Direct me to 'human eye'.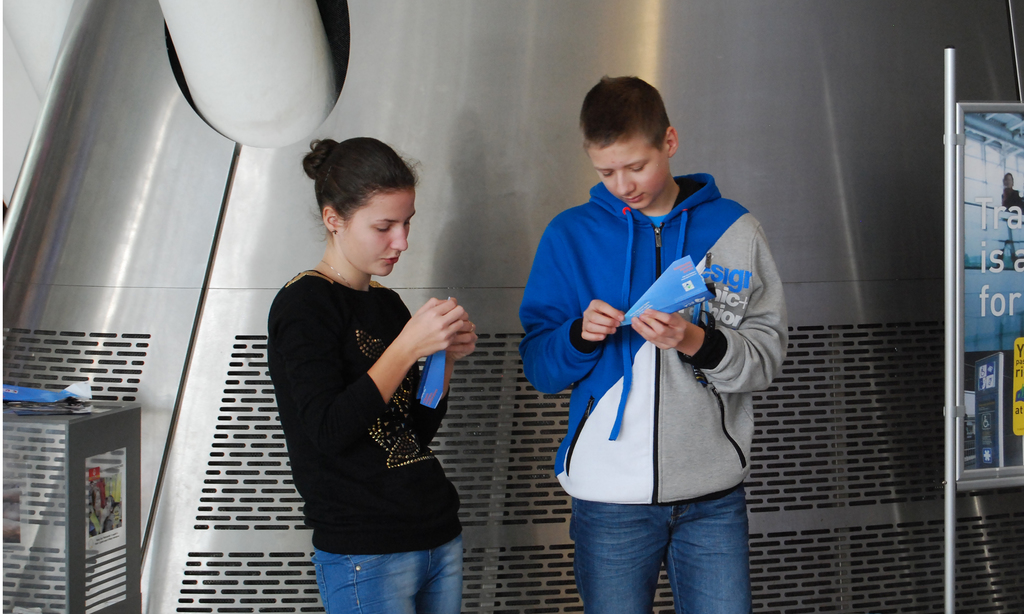
Direction: l=405, t=216, r=415, b=230.
